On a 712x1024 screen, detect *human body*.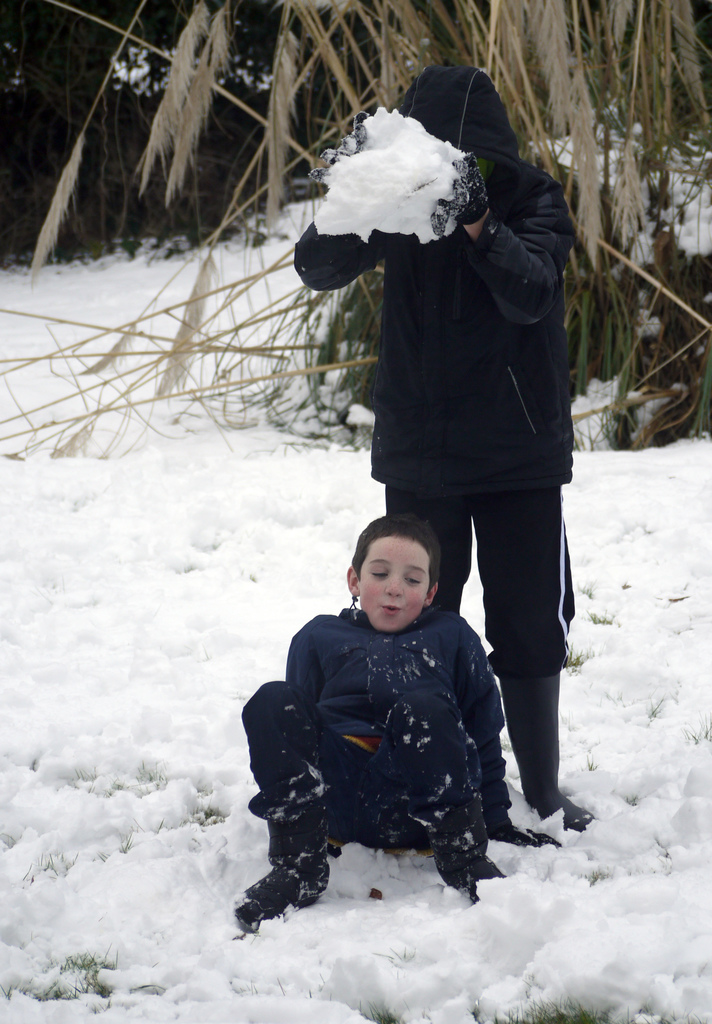
(234, 509, 545, 925).
